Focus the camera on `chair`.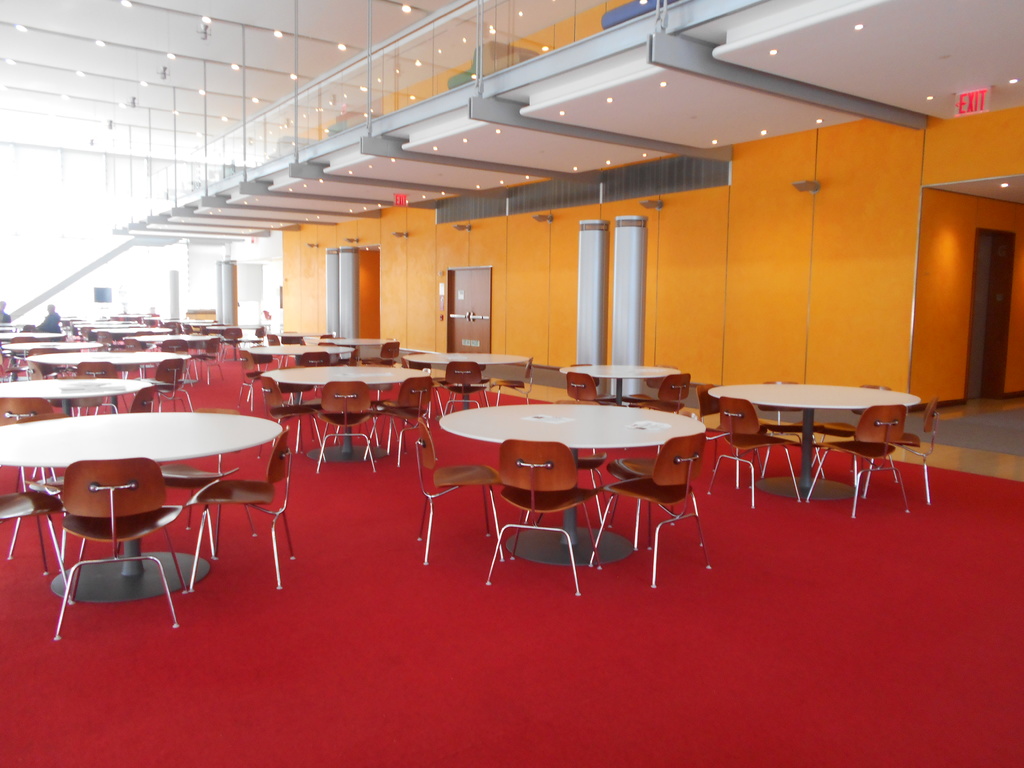
Focus region: box=[292, 348, 330, 399].
